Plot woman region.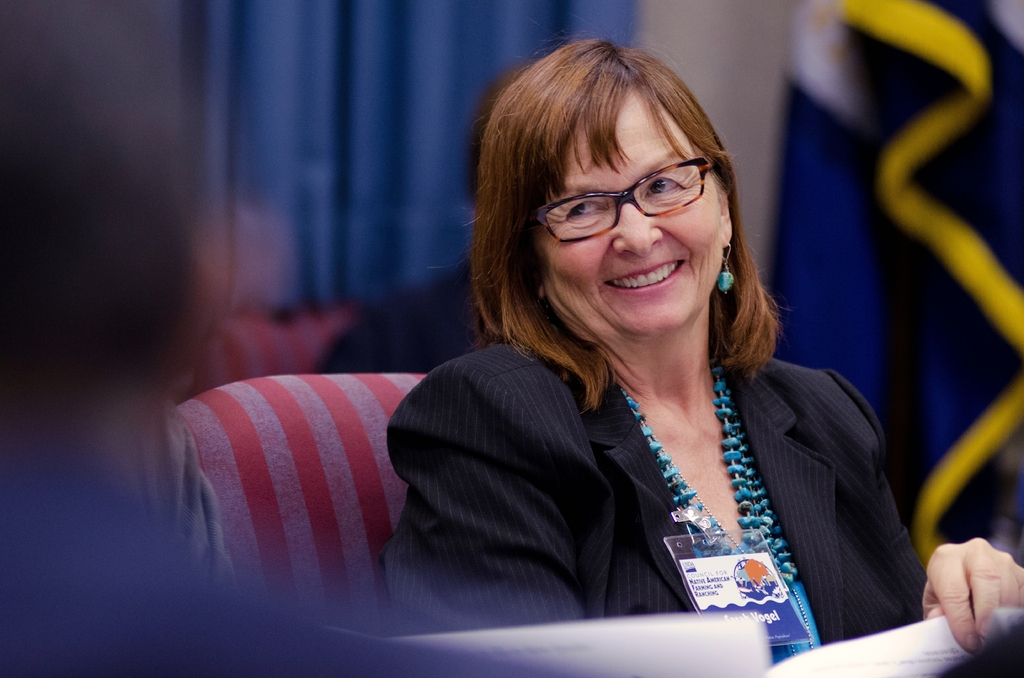
Plotted at 345/62/920/653.
